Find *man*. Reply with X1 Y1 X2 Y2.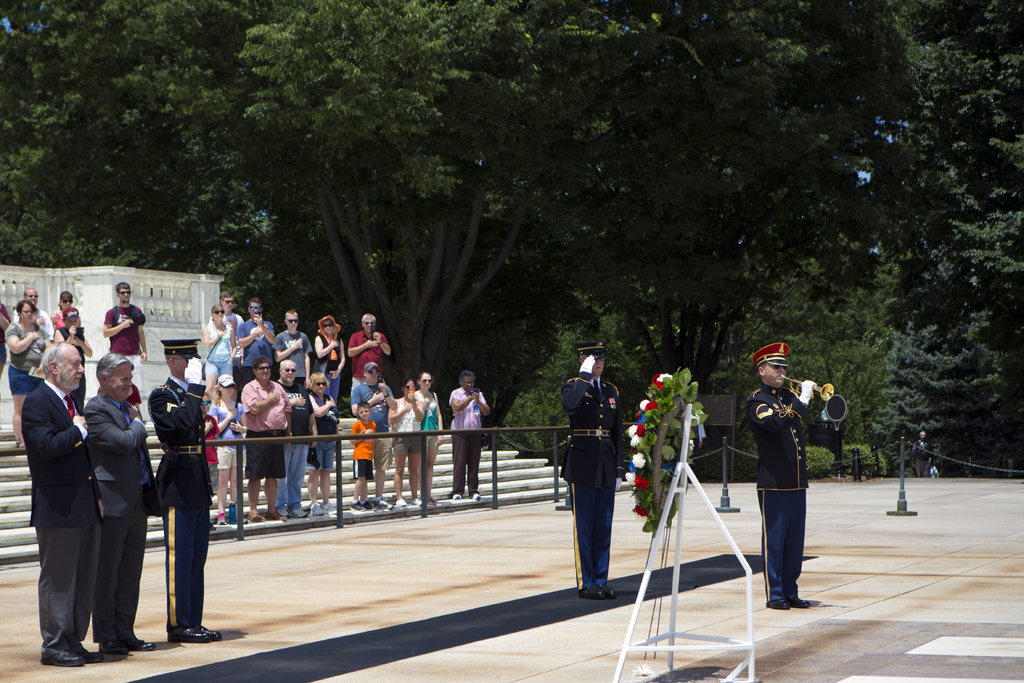
350 361 395 509.
